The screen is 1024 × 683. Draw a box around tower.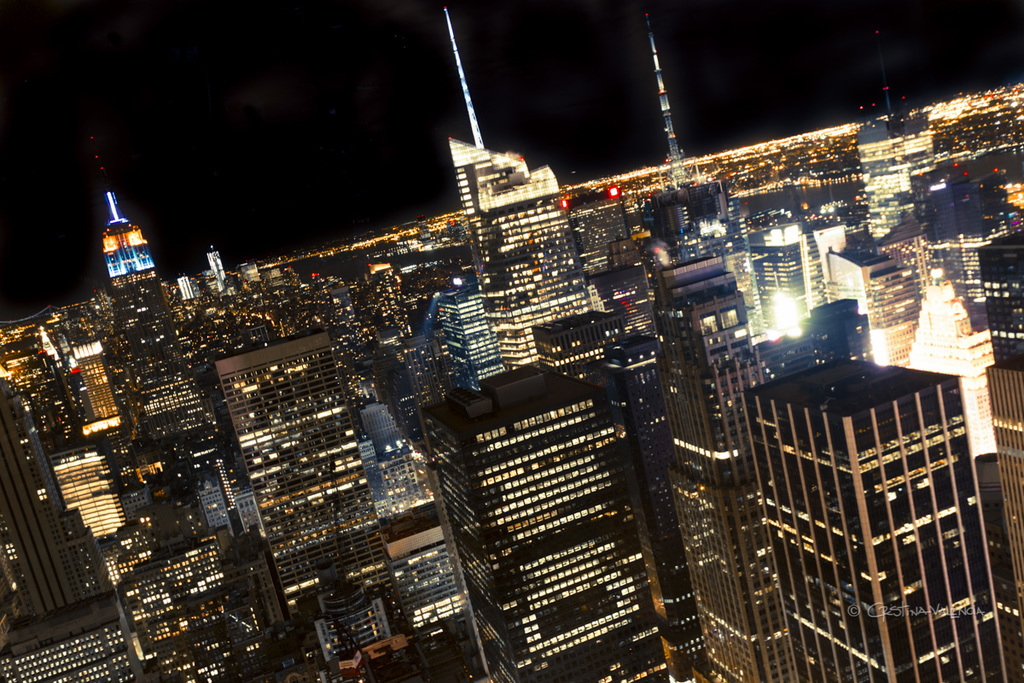
[443,0,596,368].
